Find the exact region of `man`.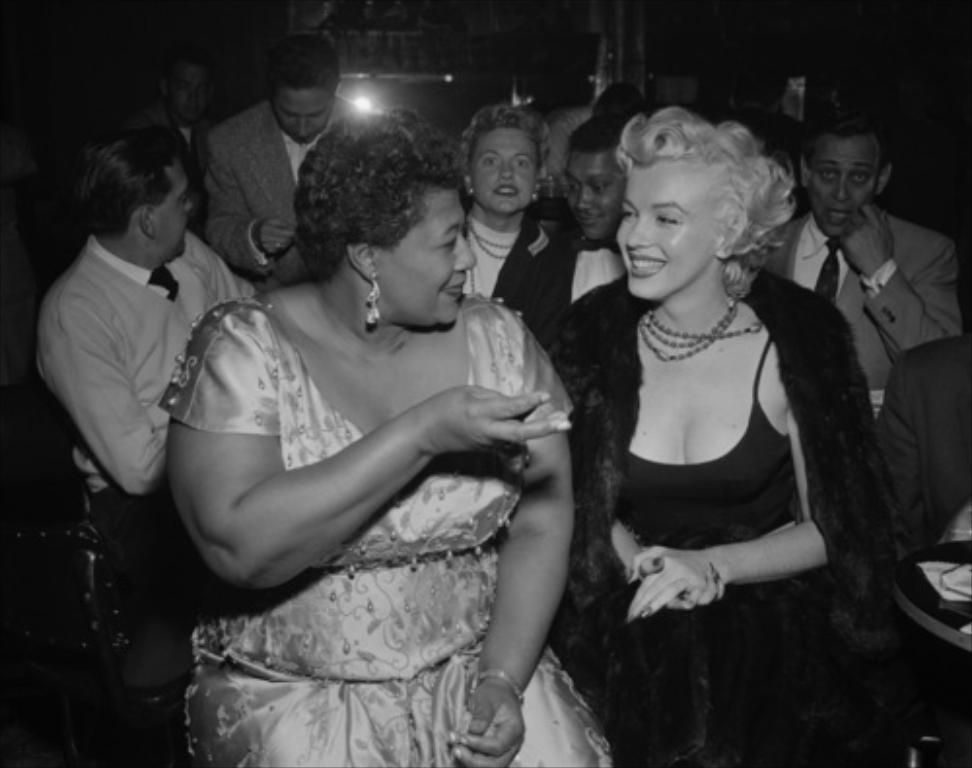
Exact region: <box>202,29,391,305</box>.
